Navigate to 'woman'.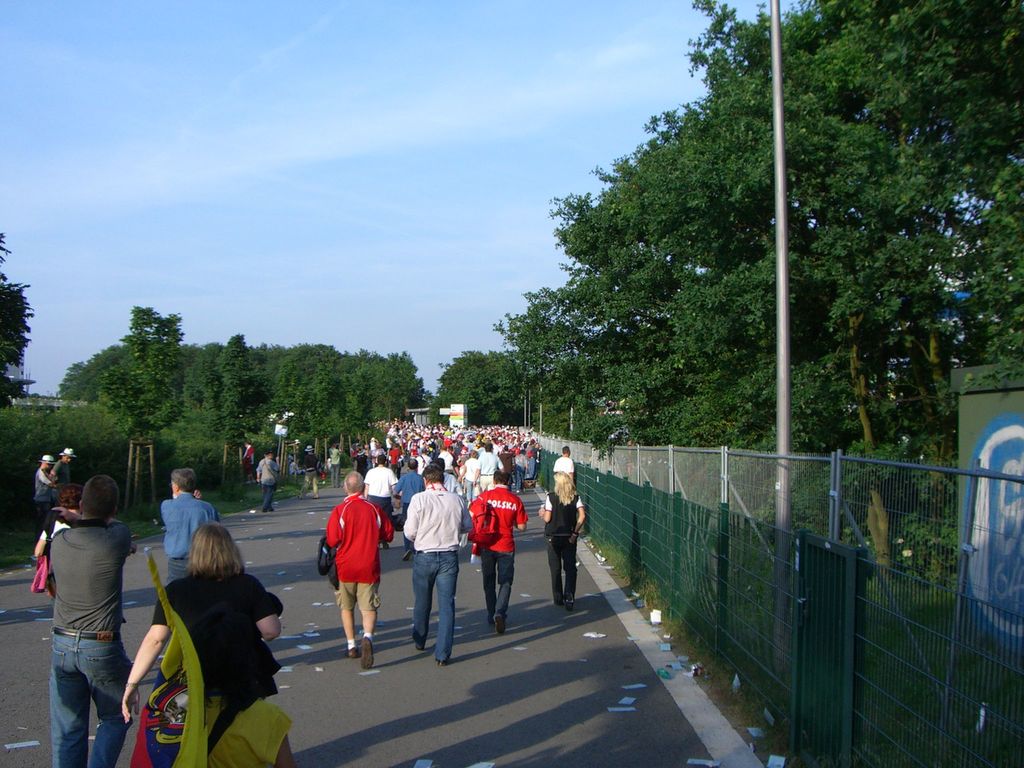
Navigation target: region(125, 532, 273, 748).
